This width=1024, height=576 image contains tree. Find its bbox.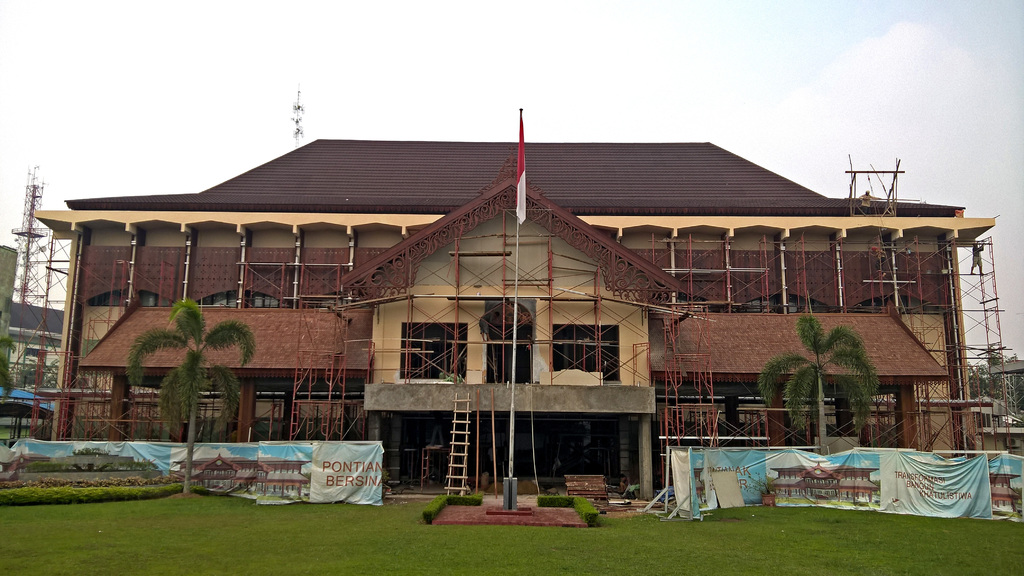
bbox(20, 357, 56, 388).
